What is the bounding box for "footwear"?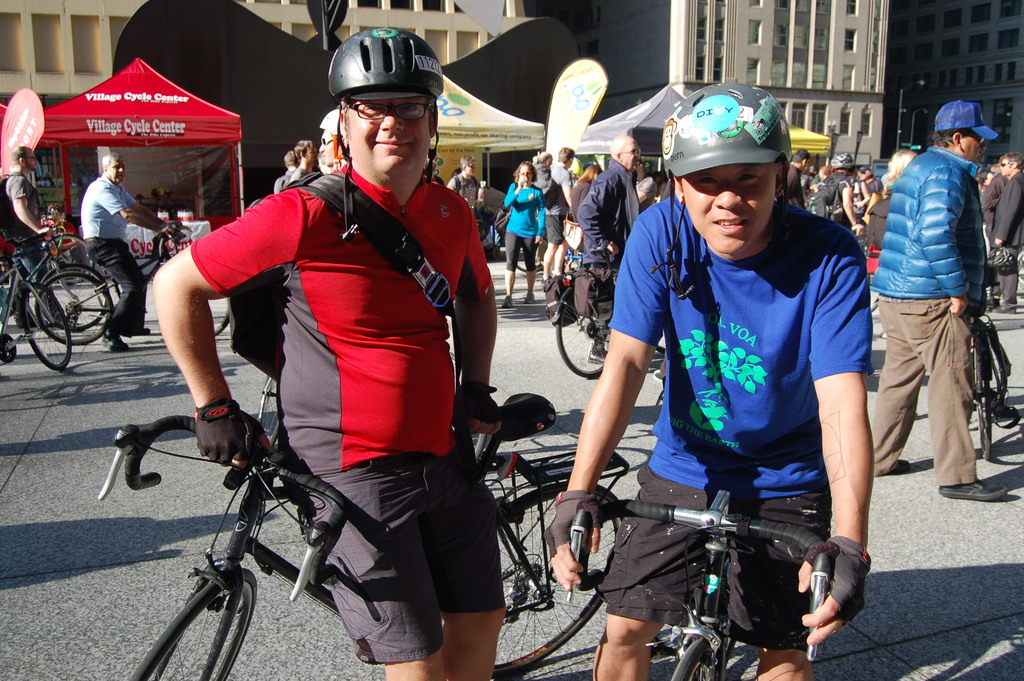
select_region(887, 461, 911, 477).
